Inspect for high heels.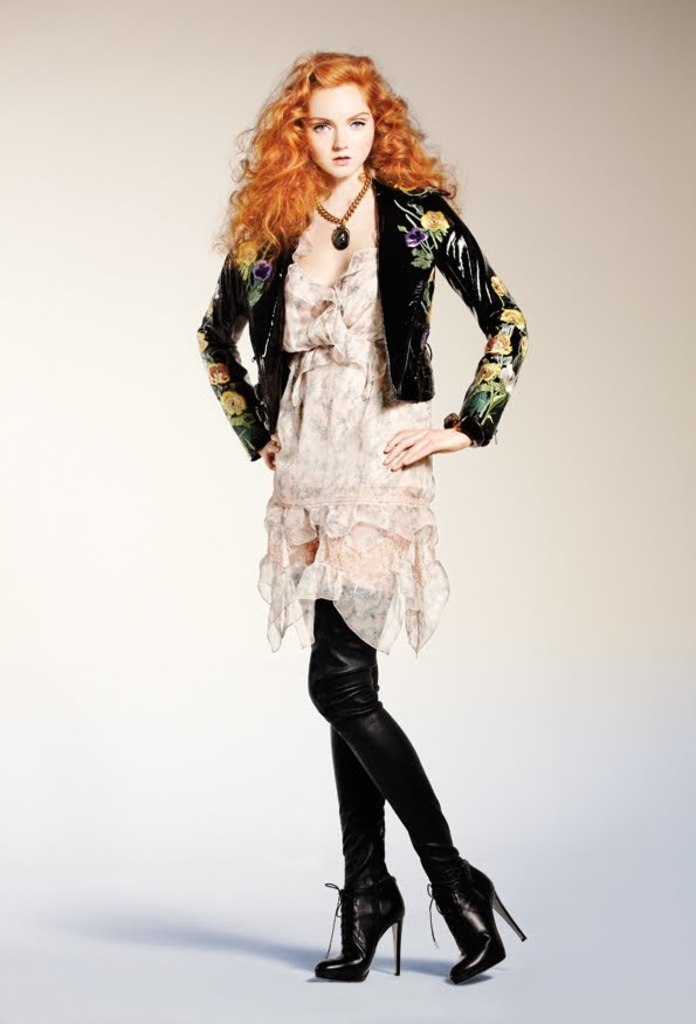
Inspection: crop(316, 728, 404, 983).
